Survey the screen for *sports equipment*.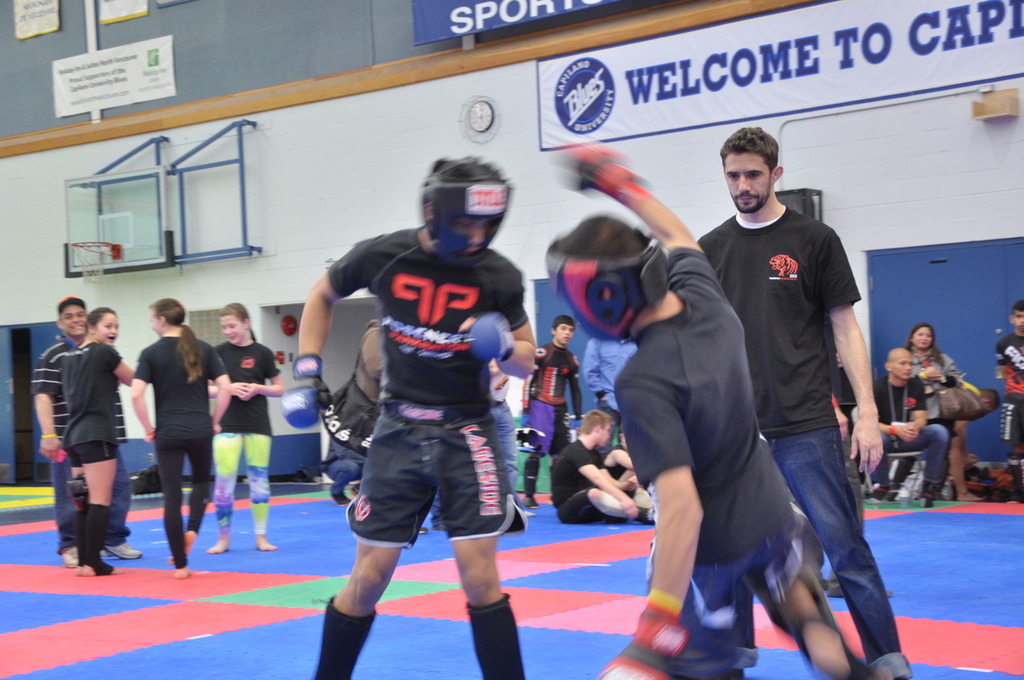
Survey found: <box>546,223,673,352</box>.
